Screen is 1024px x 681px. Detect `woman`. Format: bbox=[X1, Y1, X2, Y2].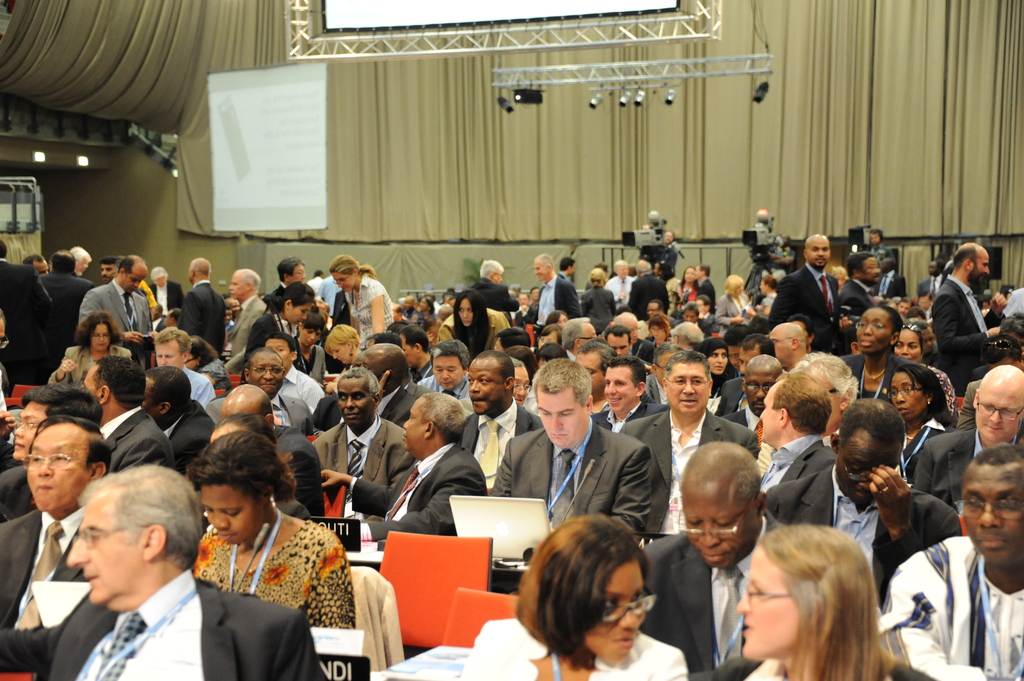
bbox=[869, 326, 958, 398].
